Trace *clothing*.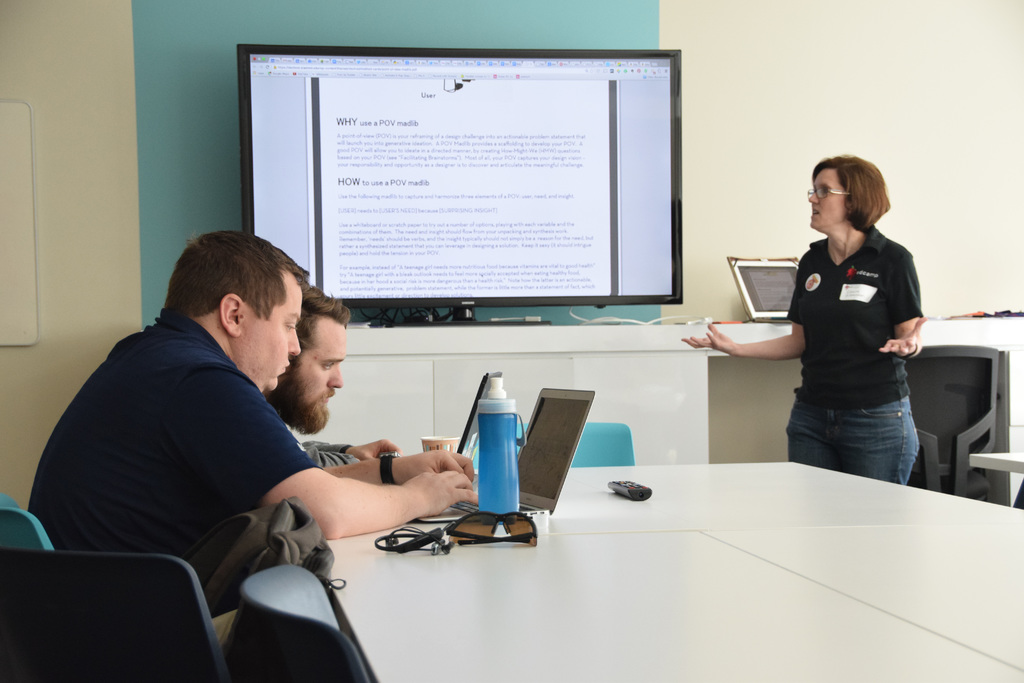
Traced to bbox=(31, 306, 365, 625).
